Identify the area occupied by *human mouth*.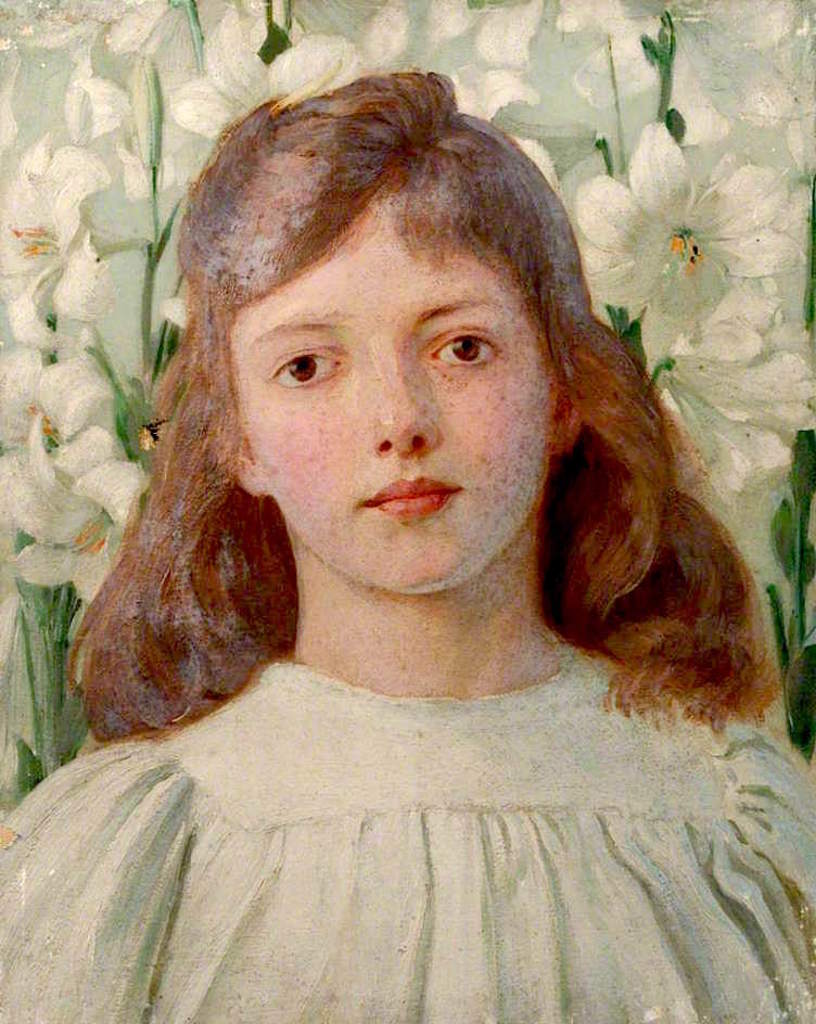
Area: box=[350, 460, 469, 523].
